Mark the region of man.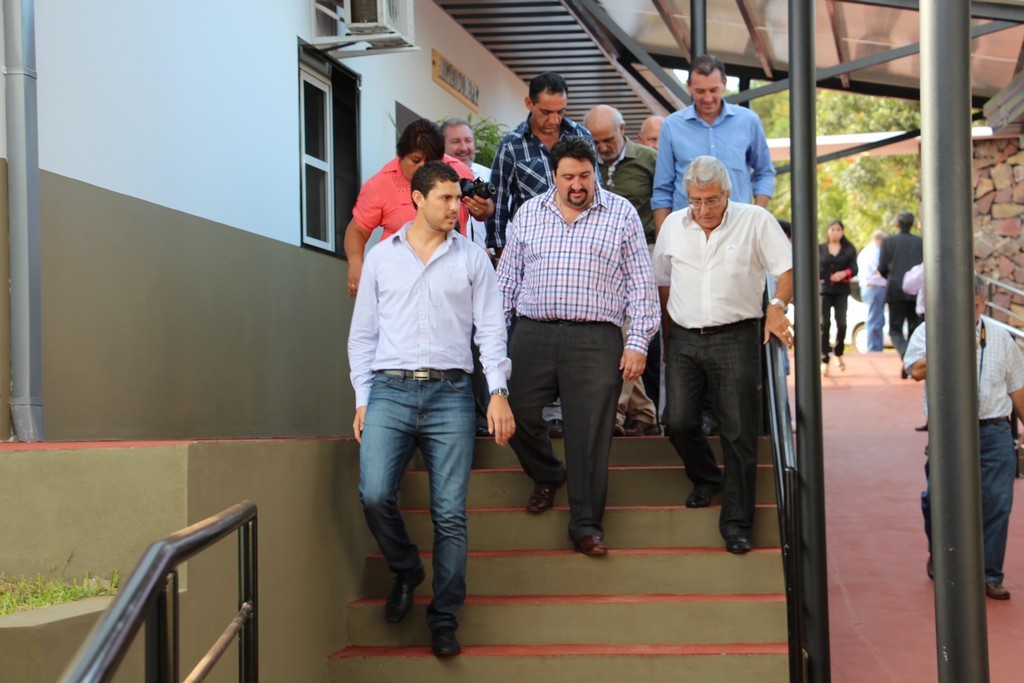
Region: left=906, top=274, right=1023, bottom=605.
